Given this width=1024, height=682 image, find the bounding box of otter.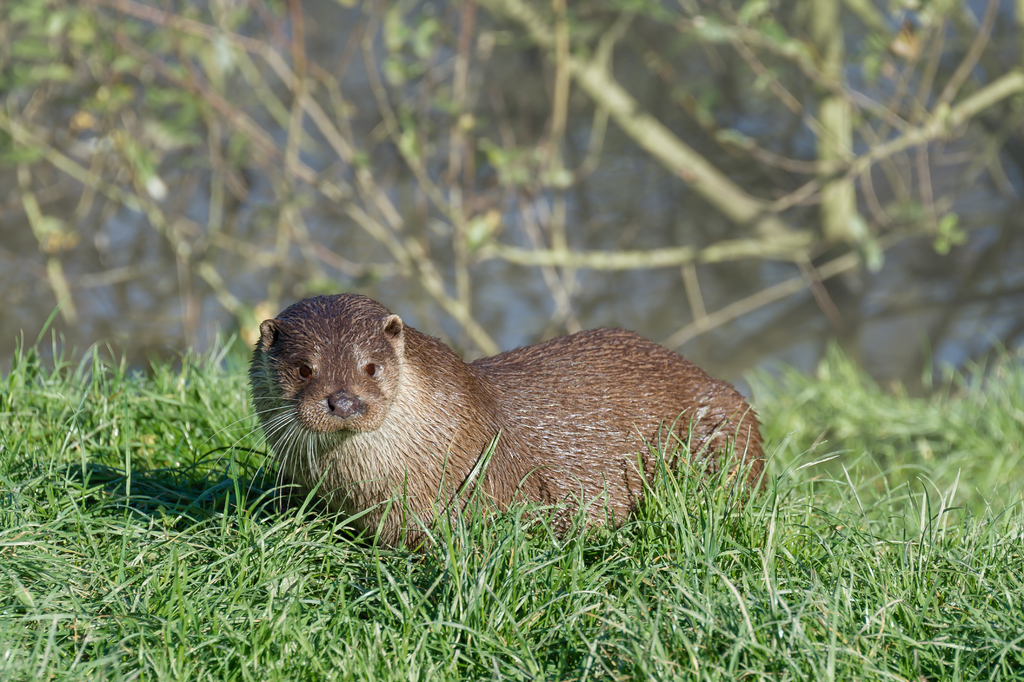
crop(246, 289, 782, 576).
